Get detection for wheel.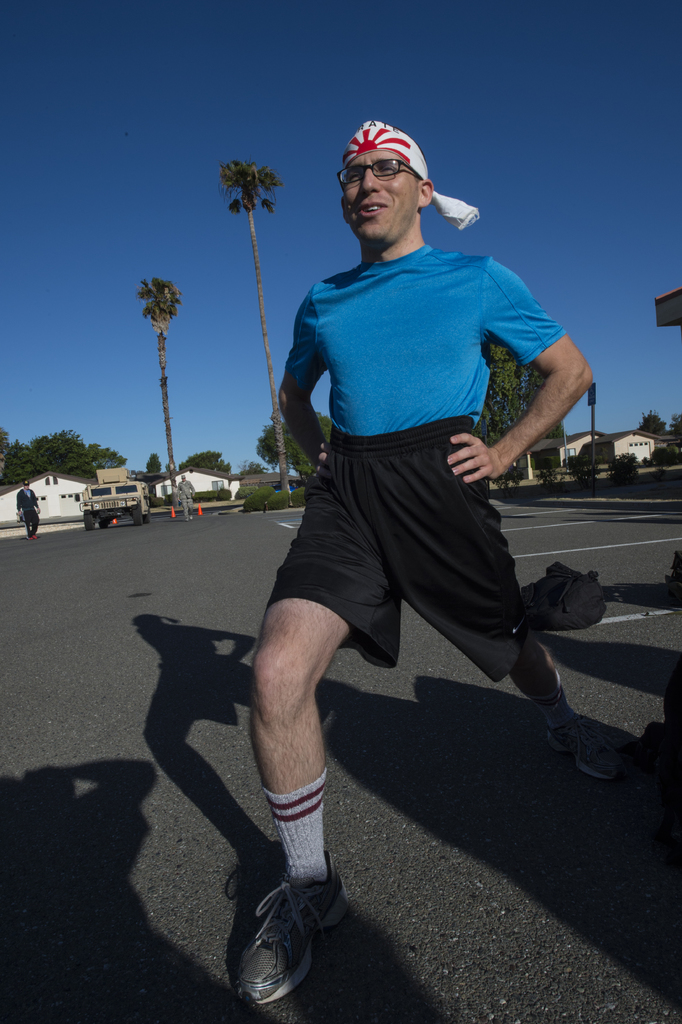
Detection: BBox(84, 512, 98, 531).
